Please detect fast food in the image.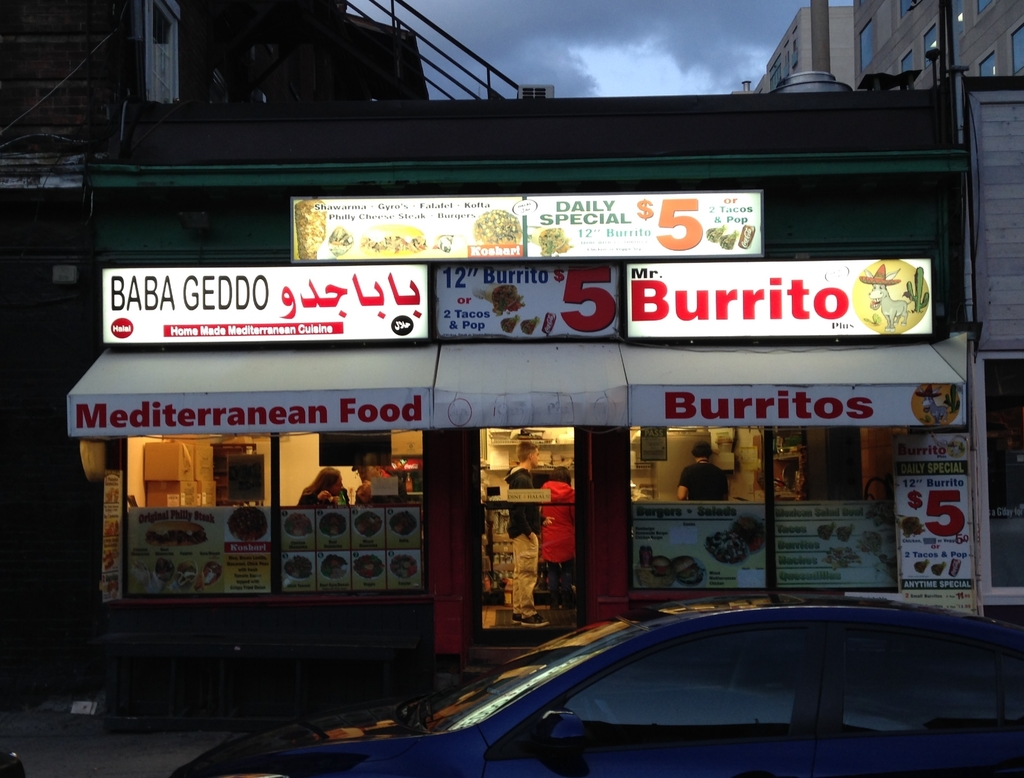
<bbox>705, 227, 727, 246</bbox>.
